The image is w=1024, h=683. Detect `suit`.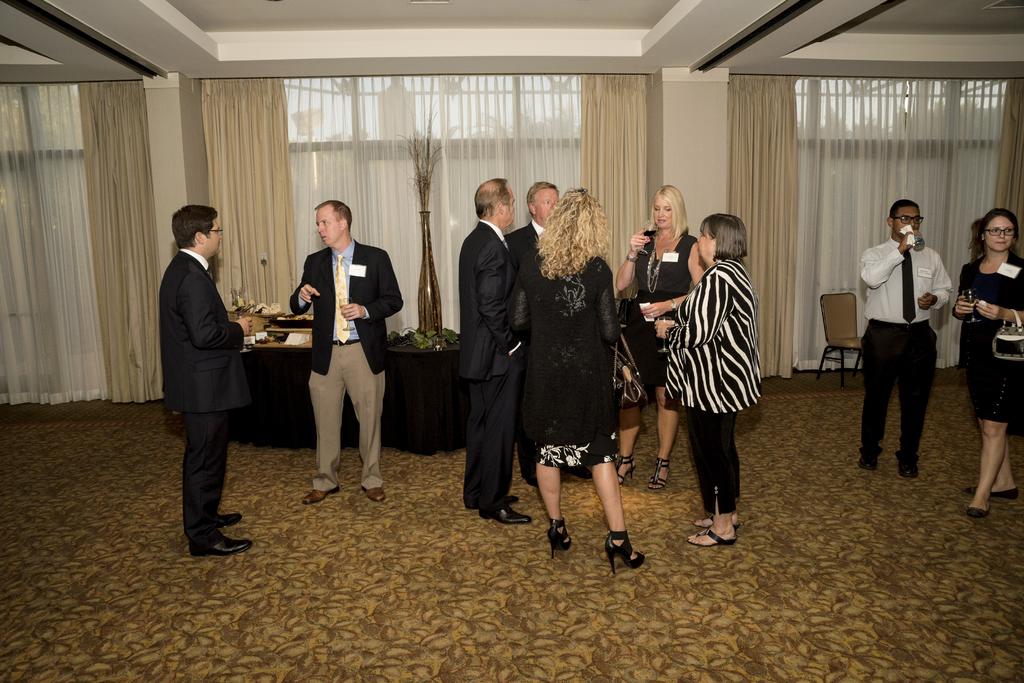
Detection: x1=149, y1=196, x2=255, y2=555.
